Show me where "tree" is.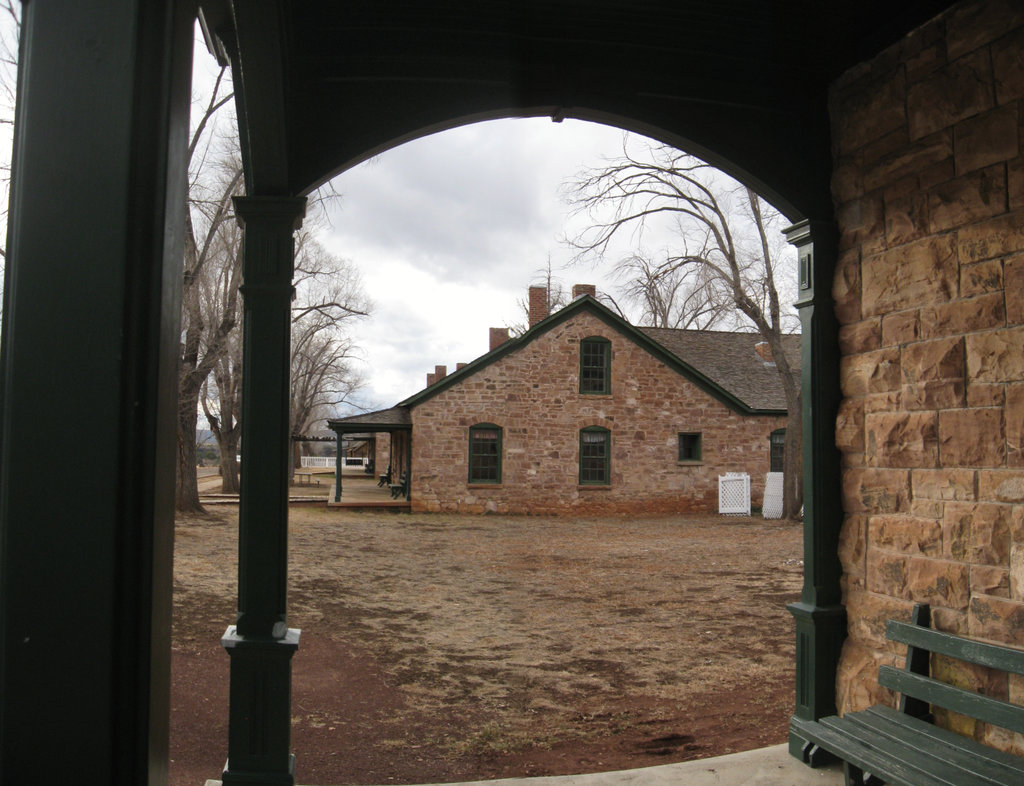
"tree" is at bbox(547, 132, 801, 518).
